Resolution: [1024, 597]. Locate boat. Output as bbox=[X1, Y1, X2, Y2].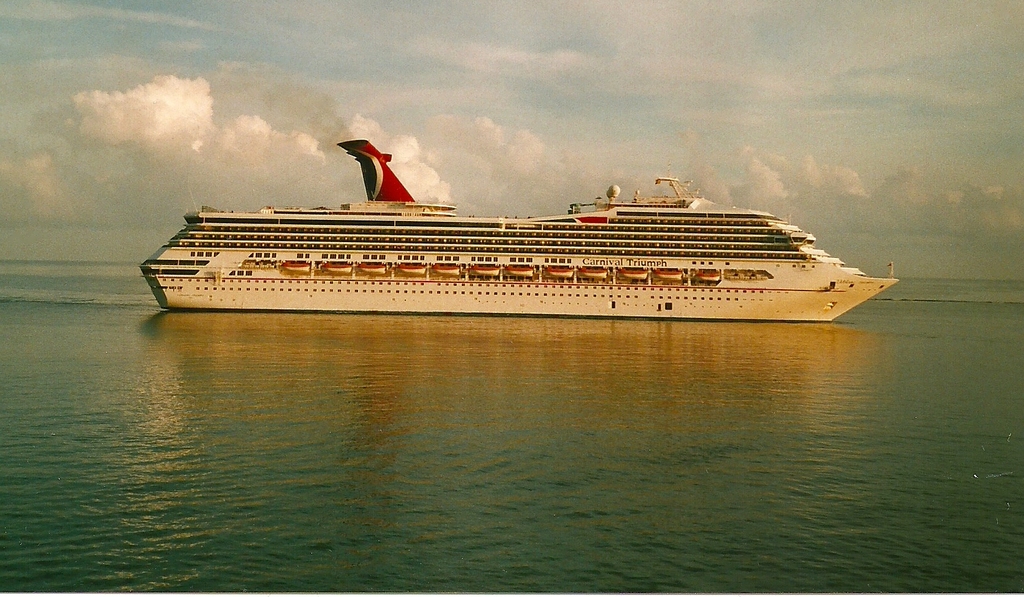
bbox=[652, 269, 684, 282].
